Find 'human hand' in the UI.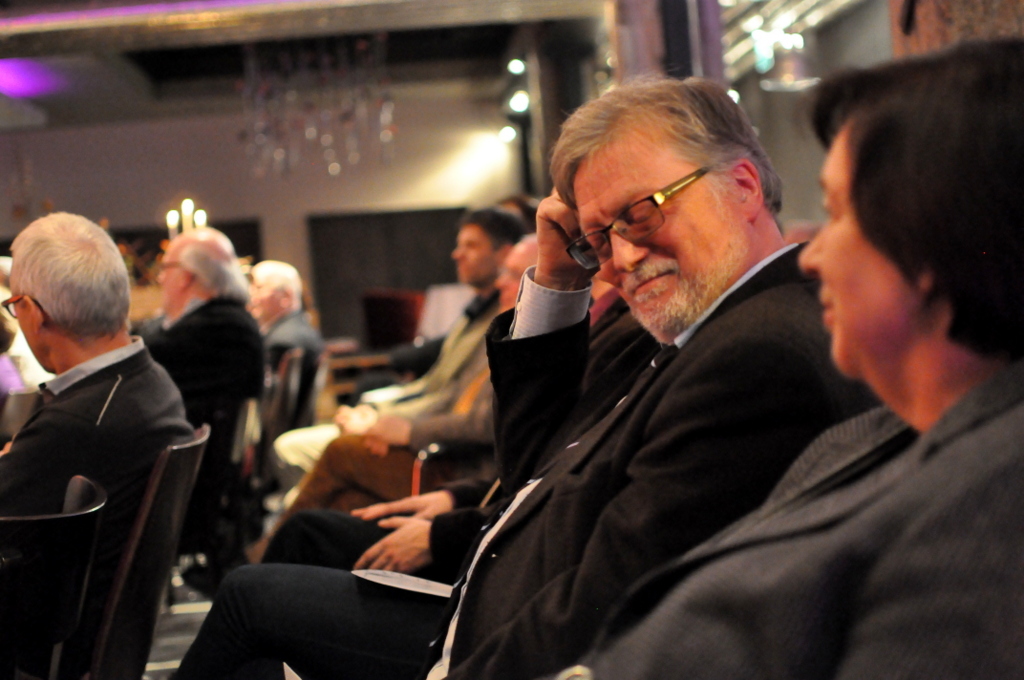
UI element at rect(535, 186, 606, 283).
